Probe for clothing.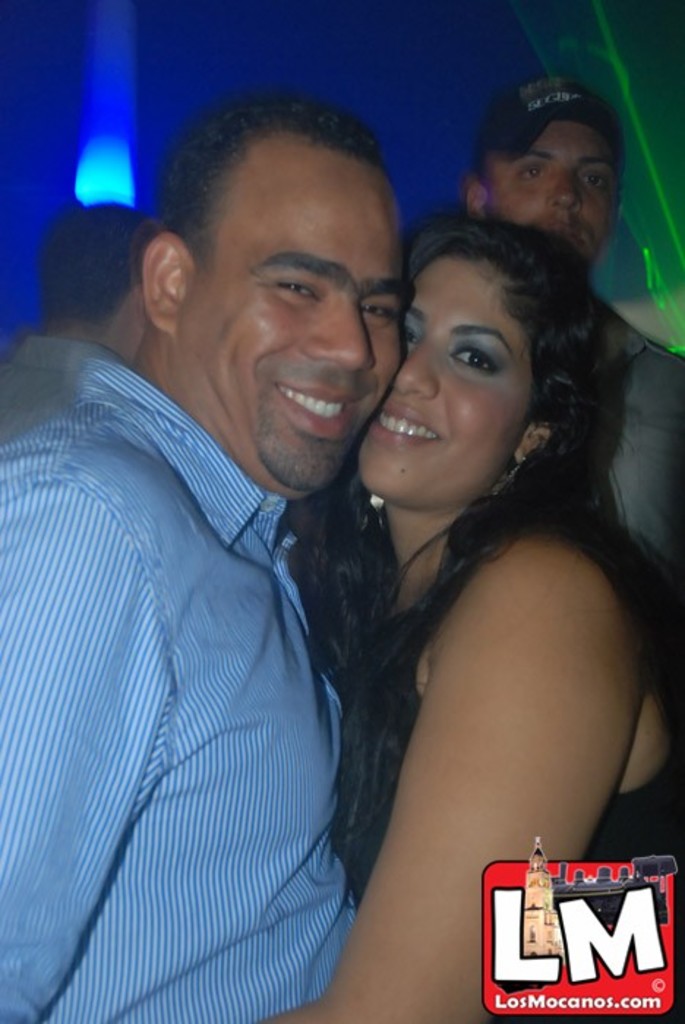
Probe result: box=[321, 610, 684, 1023].
